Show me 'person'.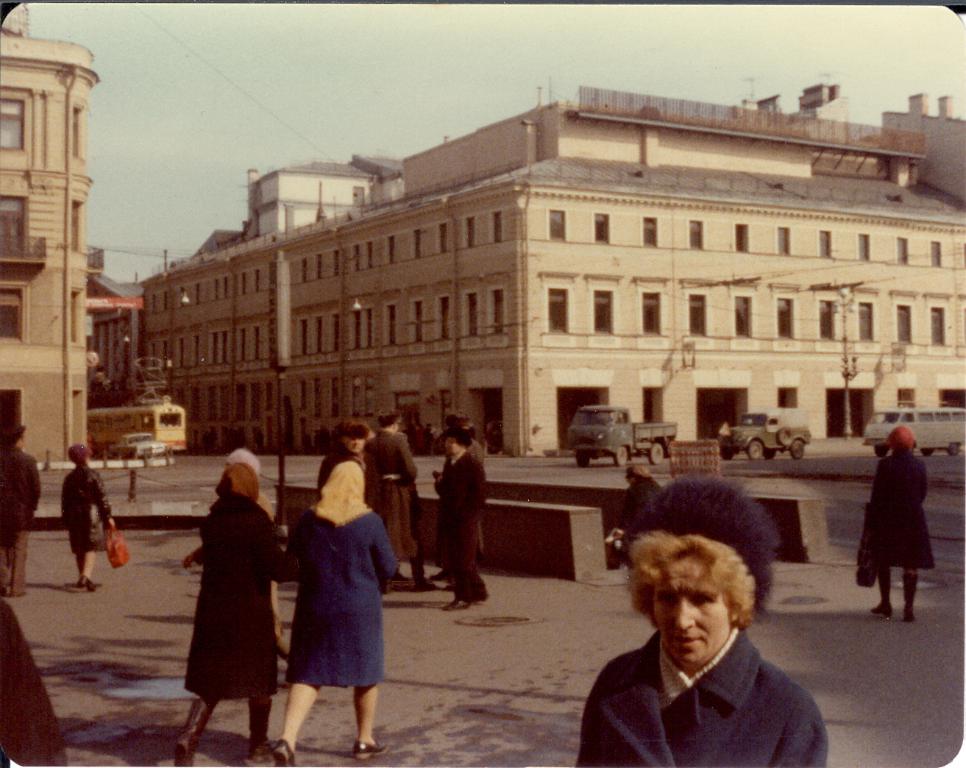
'person' is here: <region>862, 424, 938, 623</region>.
